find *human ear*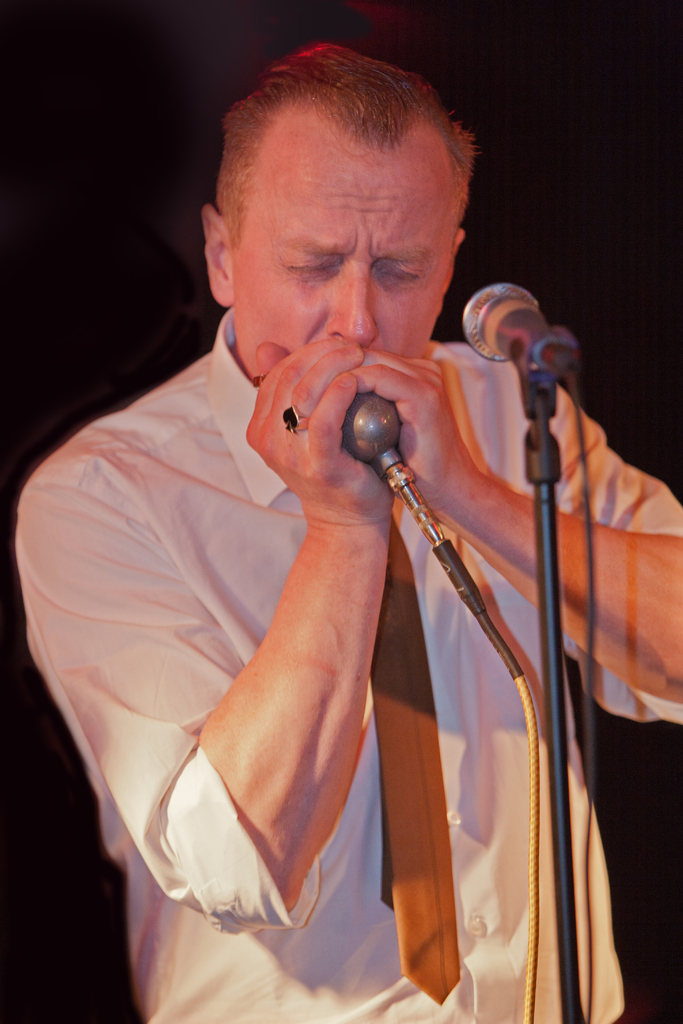
(x1=204, y1=205, x2=227, y2=307)
